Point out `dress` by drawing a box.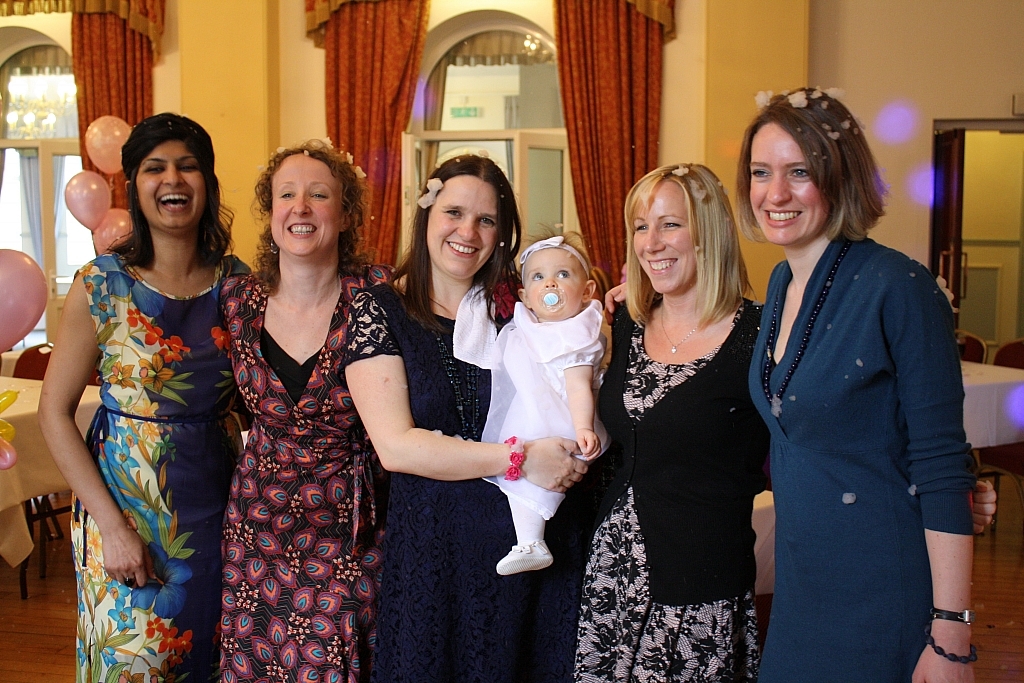
pyautogui.locateOnScreen(481, 298, 610, 517).
